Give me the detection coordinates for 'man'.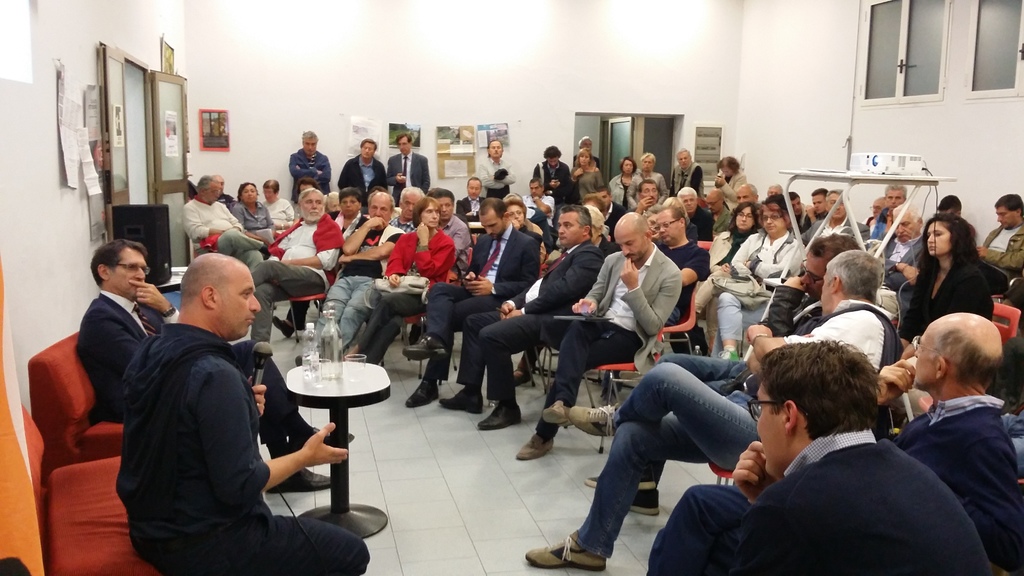
select_region(525, 180, 553, 220).
